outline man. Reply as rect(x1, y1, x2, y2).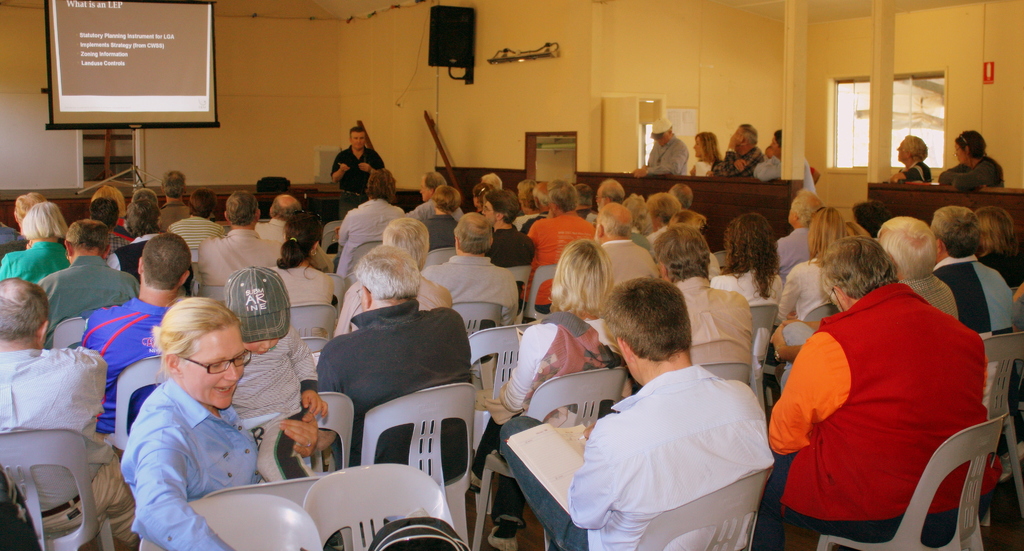
rect(167, 189, 226, 252).
